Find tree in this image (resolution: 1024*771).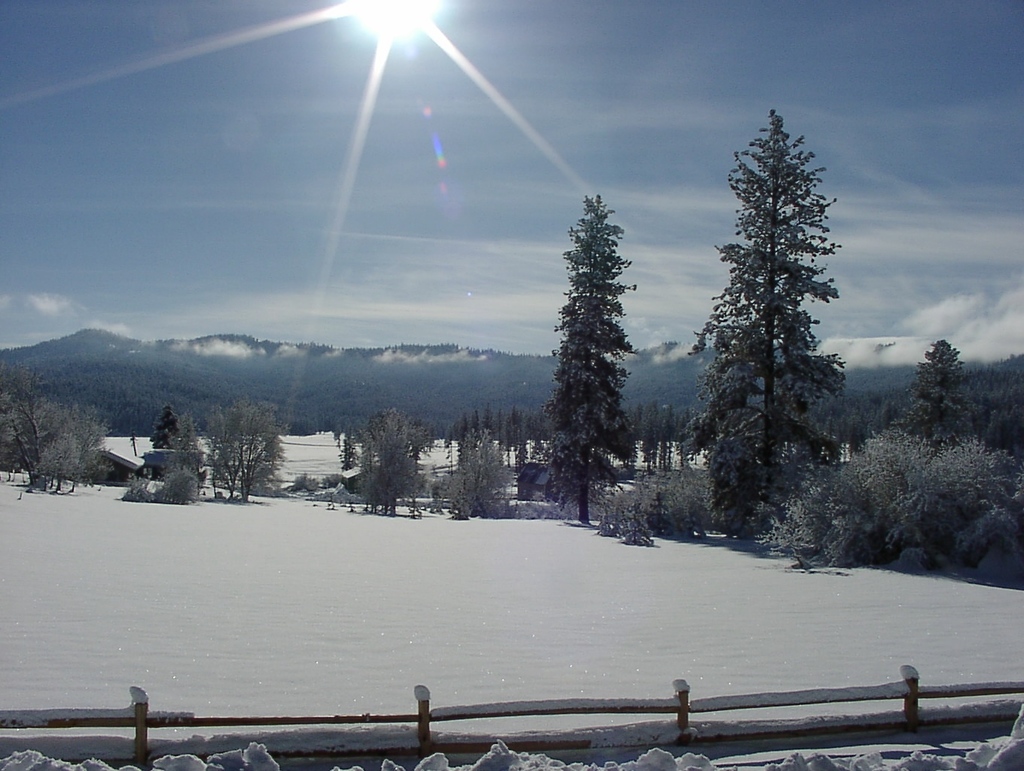
box(145, 405, 179, 449).
